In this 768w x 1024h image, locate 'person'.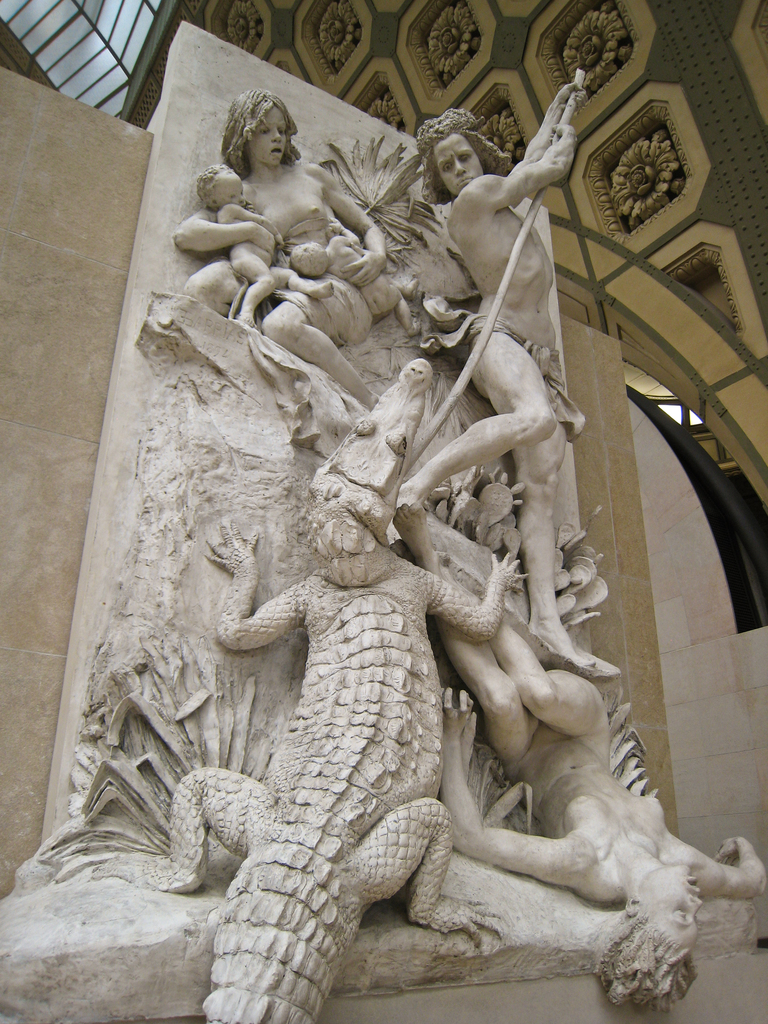
Bounding box: BBox(394, 86, 599, 666).
